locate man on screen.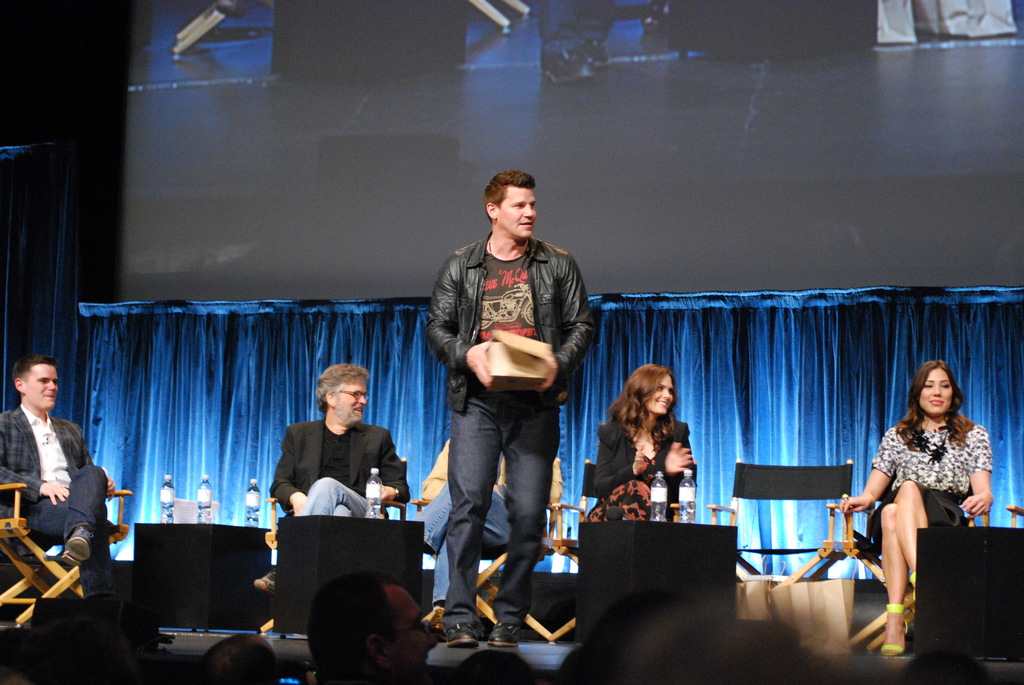
On screen at l=415, t=166, r=613, b=621.
